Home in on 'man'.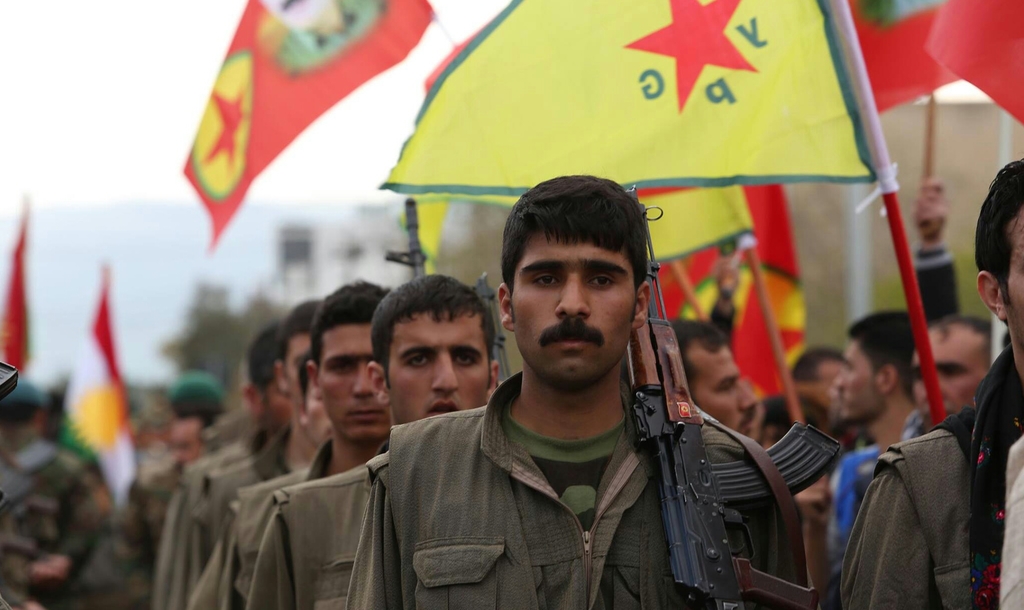
Homed in at box(113, 385, 213, 609).
